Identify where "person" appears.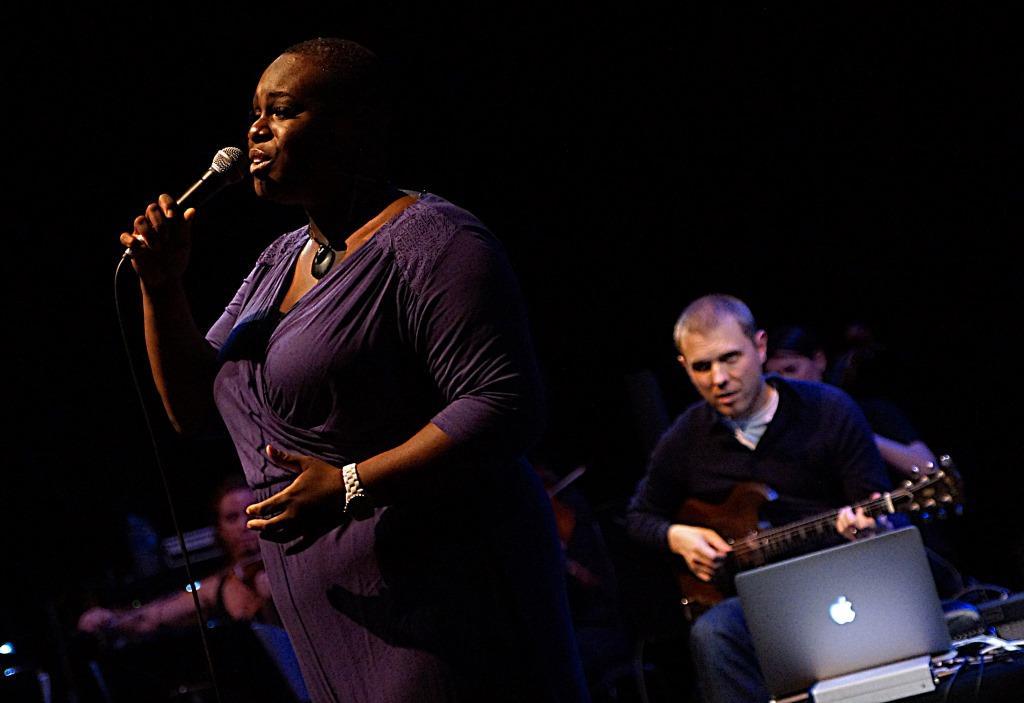
Appears at Rect(624, 290, 894, 702).
